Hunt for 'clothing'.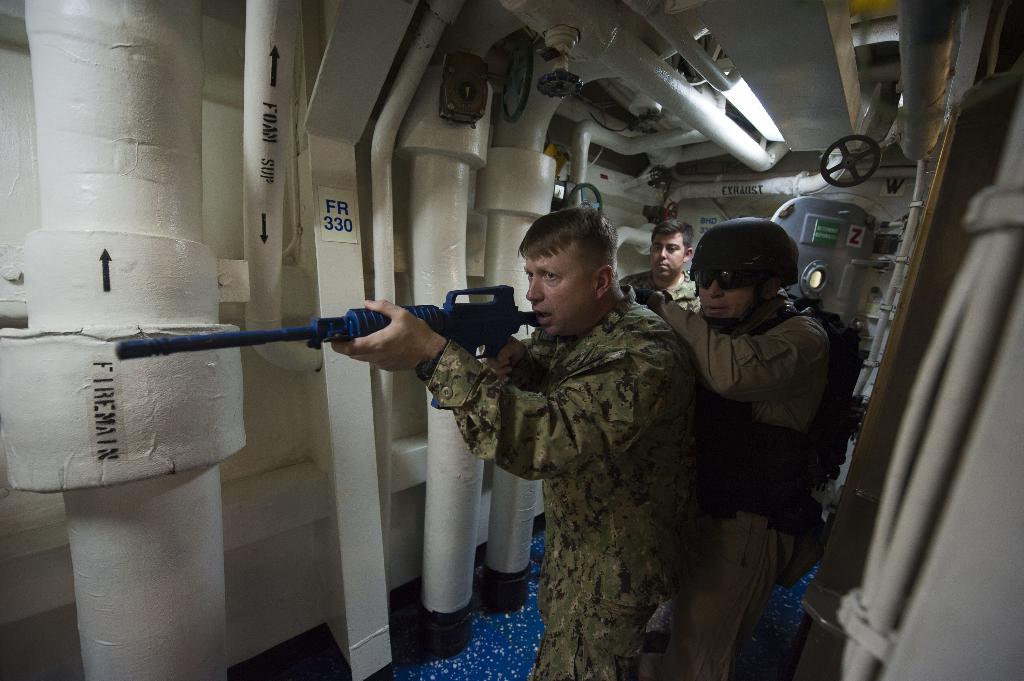
Hunted down at [x1=410, y1=279, x2=726, y2=680].
